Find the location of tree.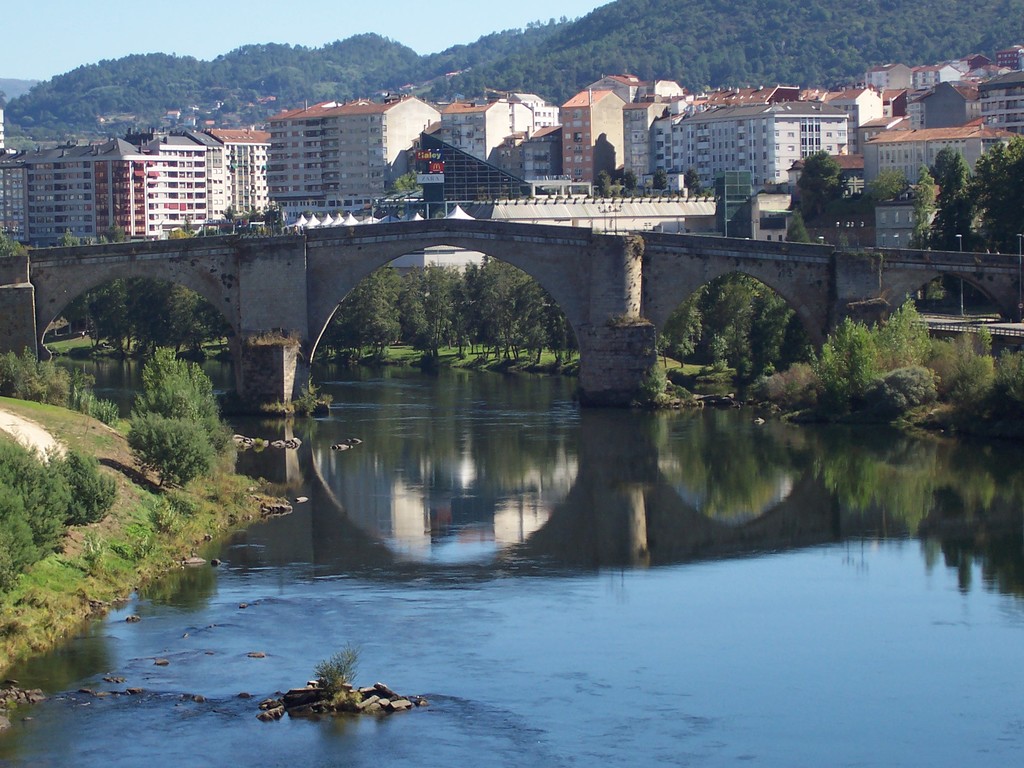
Location: left=136, top=342, right=236, bottom=454.
